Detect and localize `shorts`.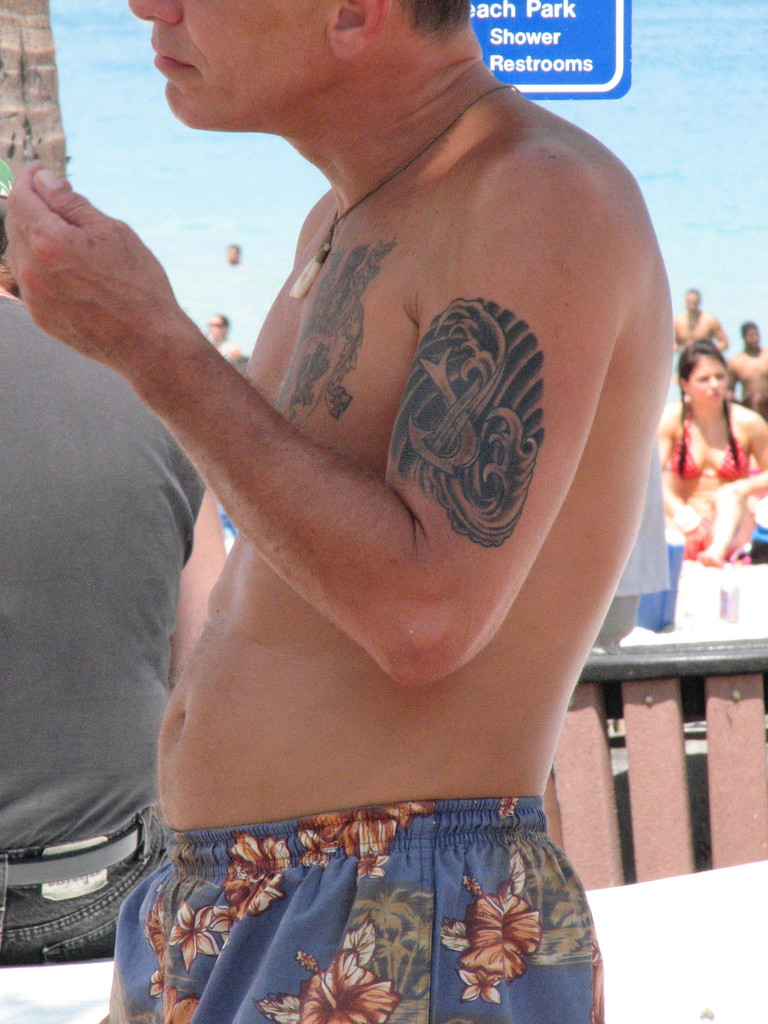
Localized at <bbox>70, 800, 581, 1022</bbox>.
